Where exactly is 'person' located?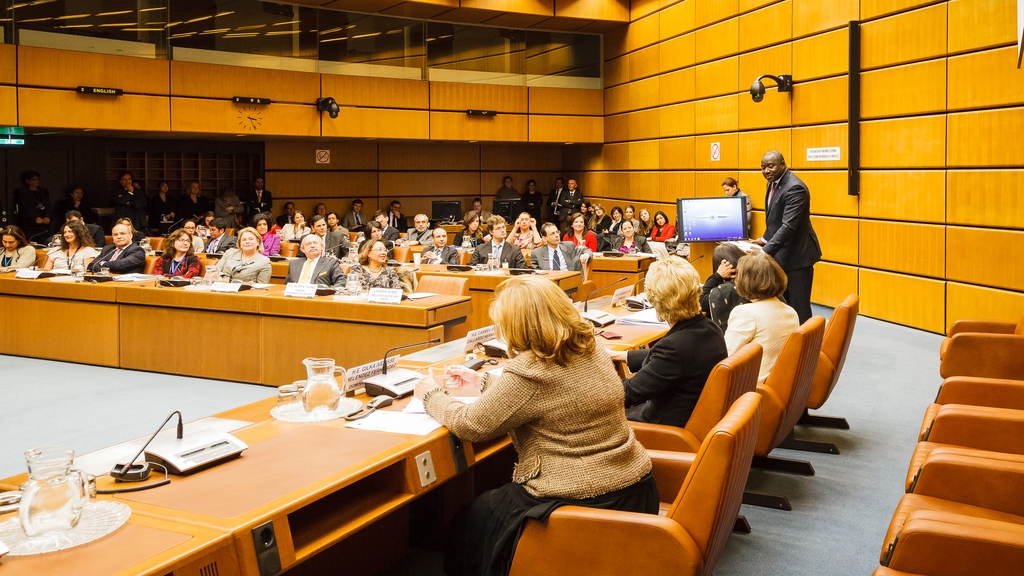
Its bounding box is [left=452, top=212, right=490, bottom=250].
